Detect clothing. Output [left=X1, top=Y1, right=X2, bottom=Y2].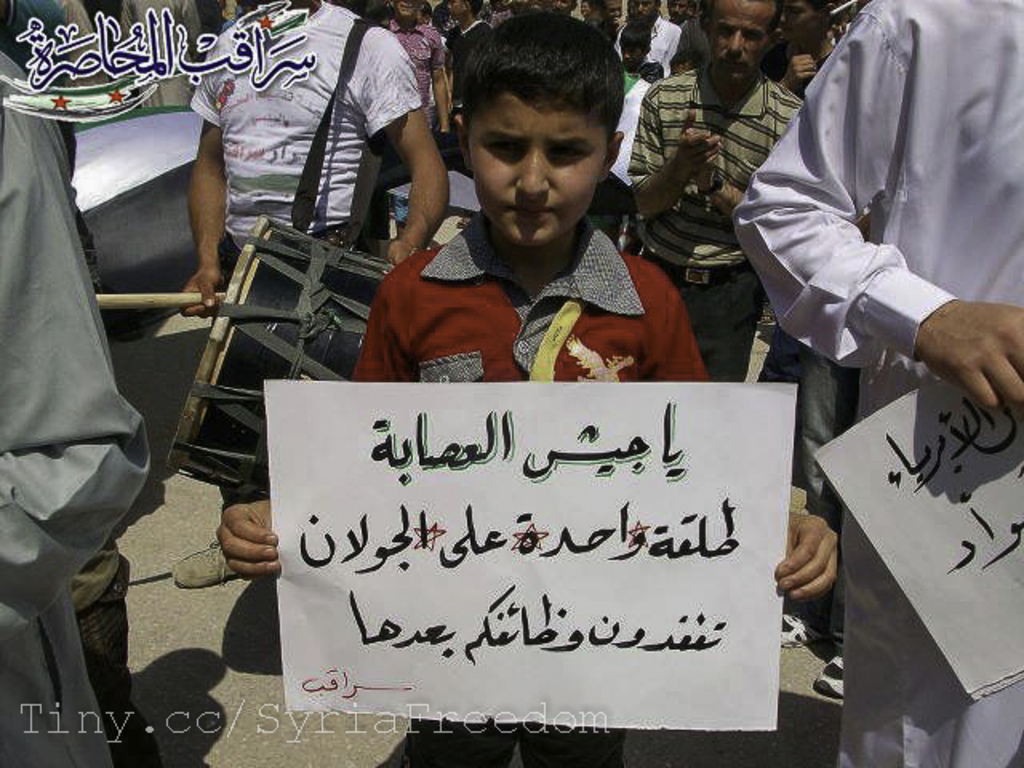
[left=614, top=74, right=667, bottom=192].
